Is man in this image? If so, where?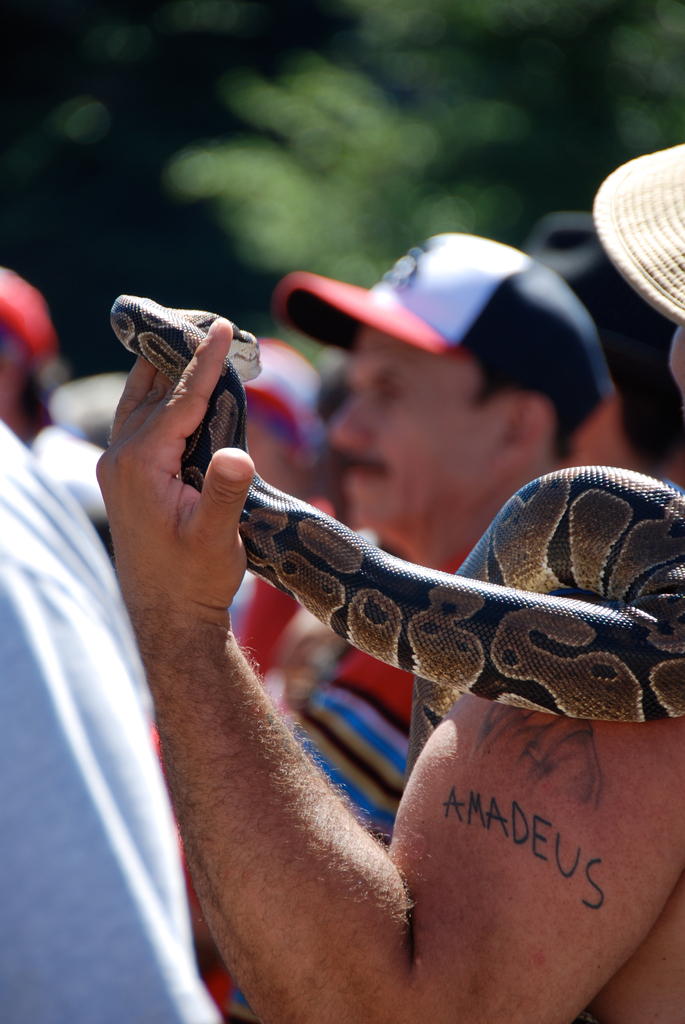
Yes, at (x1=181, y1=232, x2=622, y2=1023).
